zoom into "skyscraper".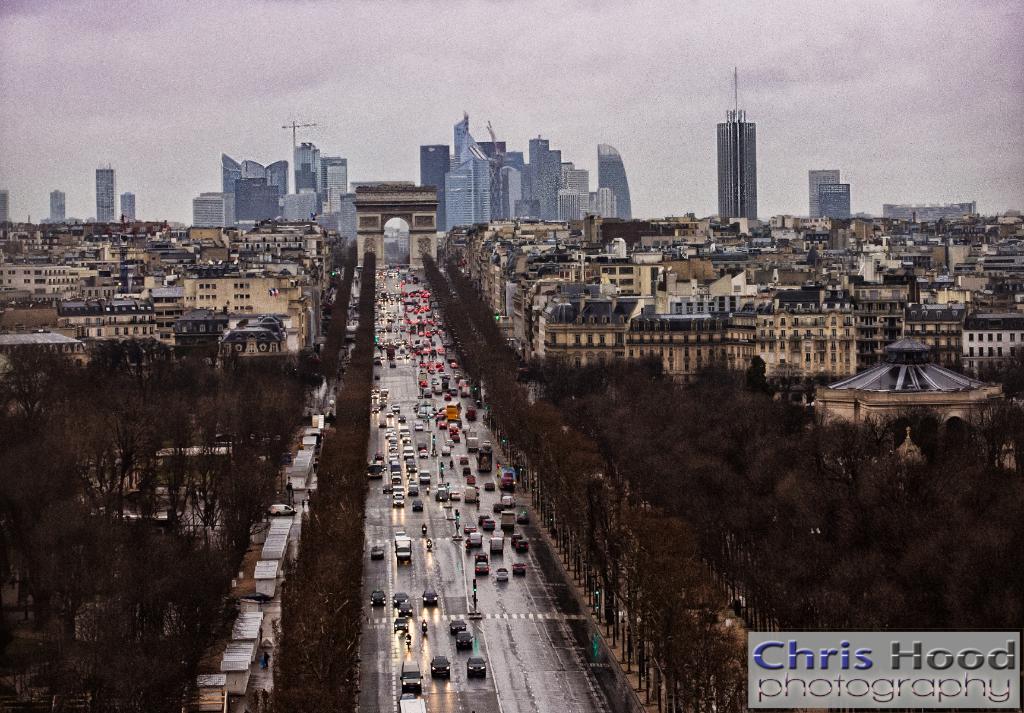
Zoom target: {"left": 417, "top": 138, "right": 449, "bottom": 234}.
